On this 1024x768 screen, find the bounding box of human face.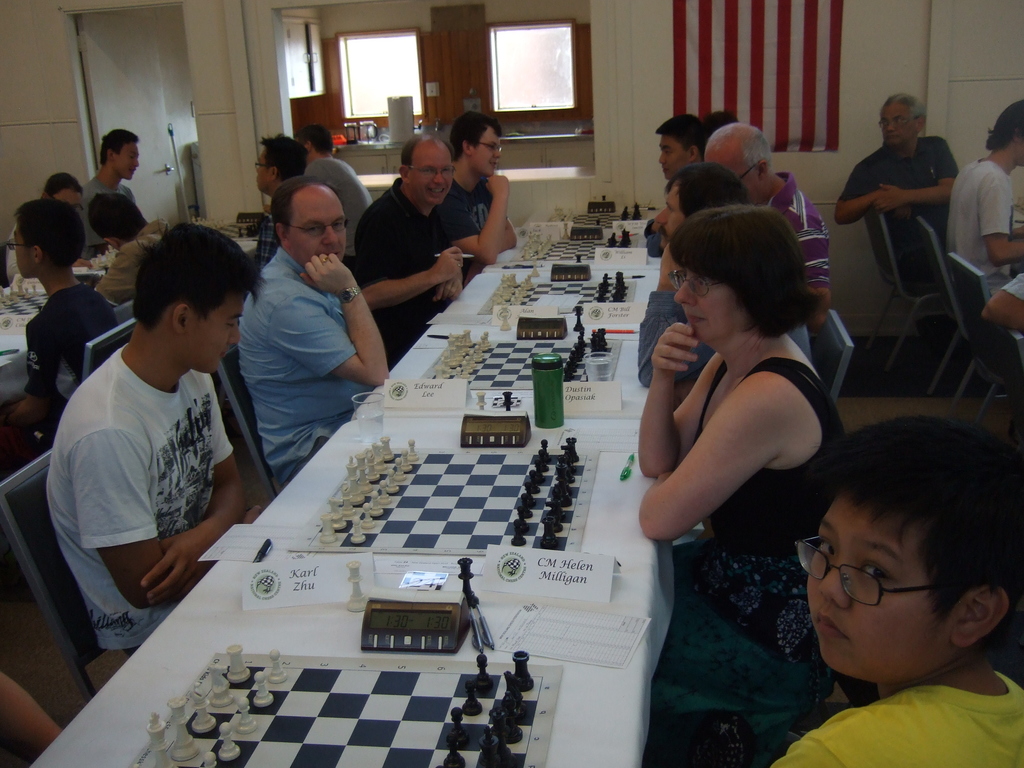
Bounding box: region(674, 267, 746, 344).
